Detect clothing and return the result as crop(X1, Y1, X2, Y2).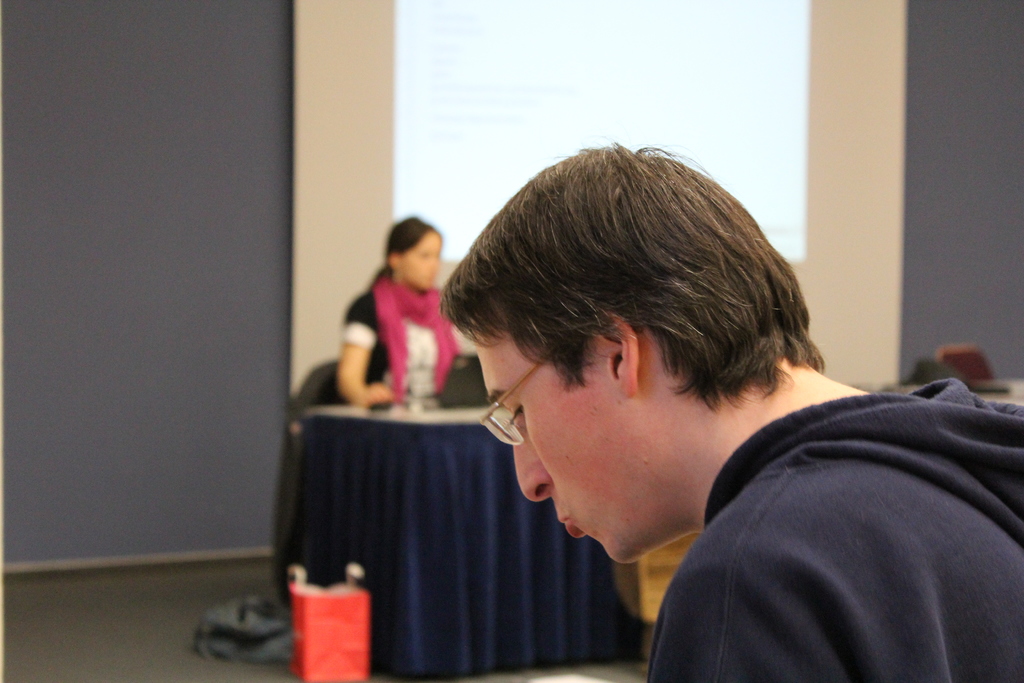
crop(342, 281, 479, 415).
